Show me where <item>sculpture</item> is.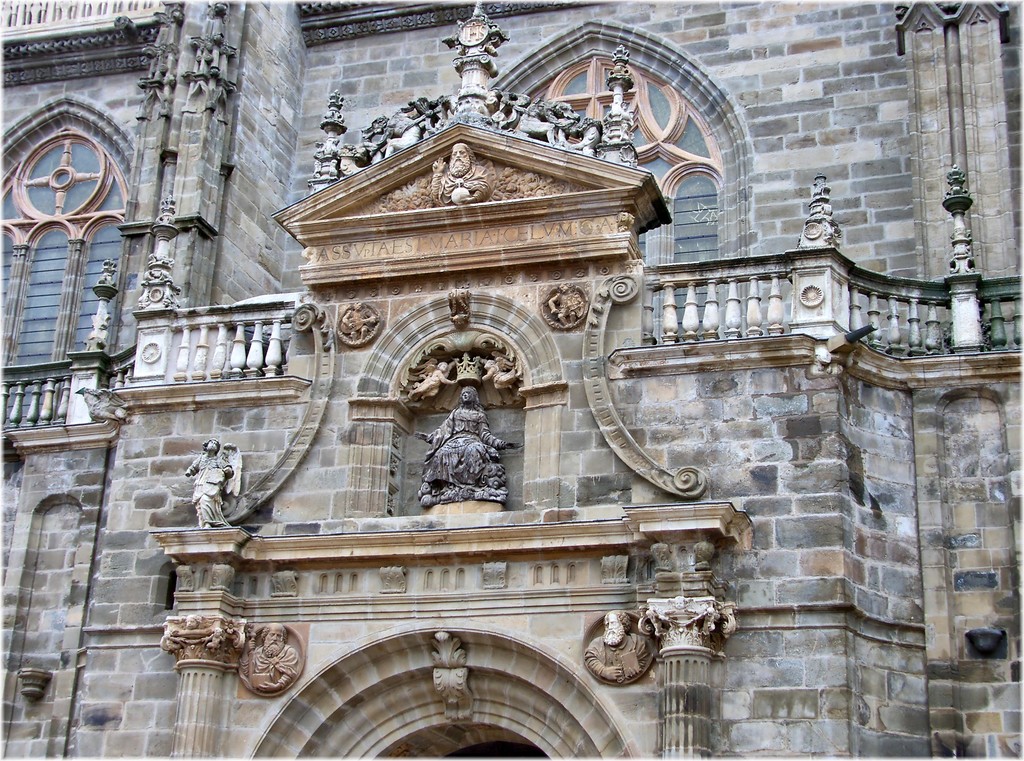
<item>sculpture</item> is at x1=0, y1=0, x2=1023, y2=760.
